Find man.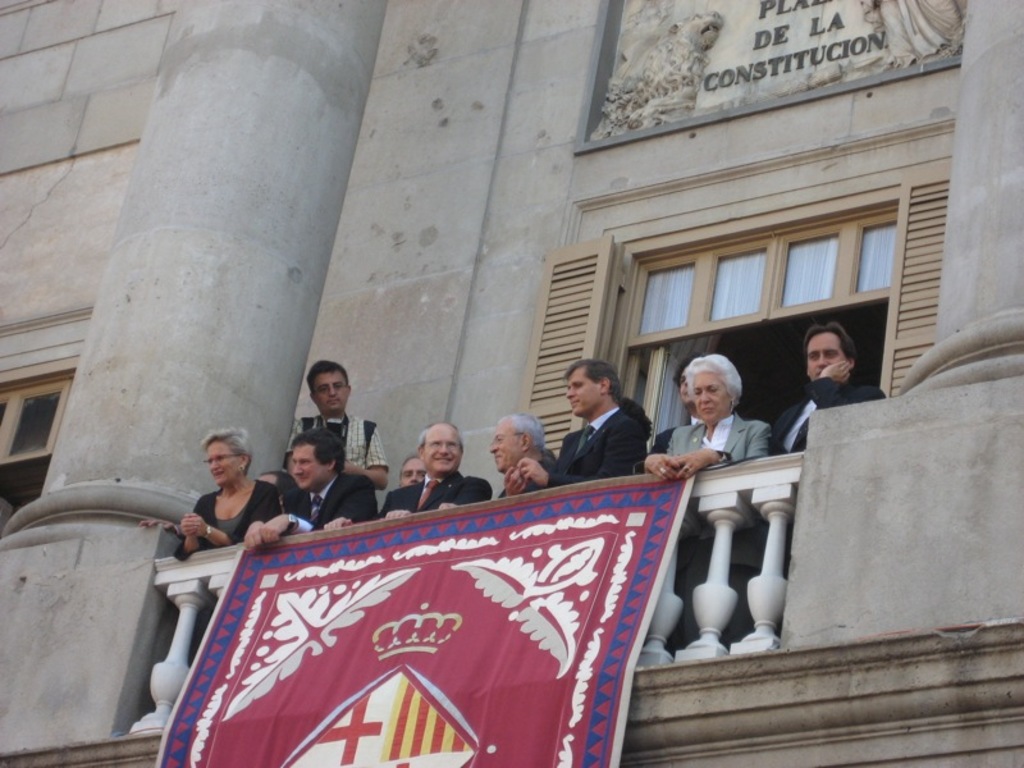
rect(288, 364, 389, 489).
